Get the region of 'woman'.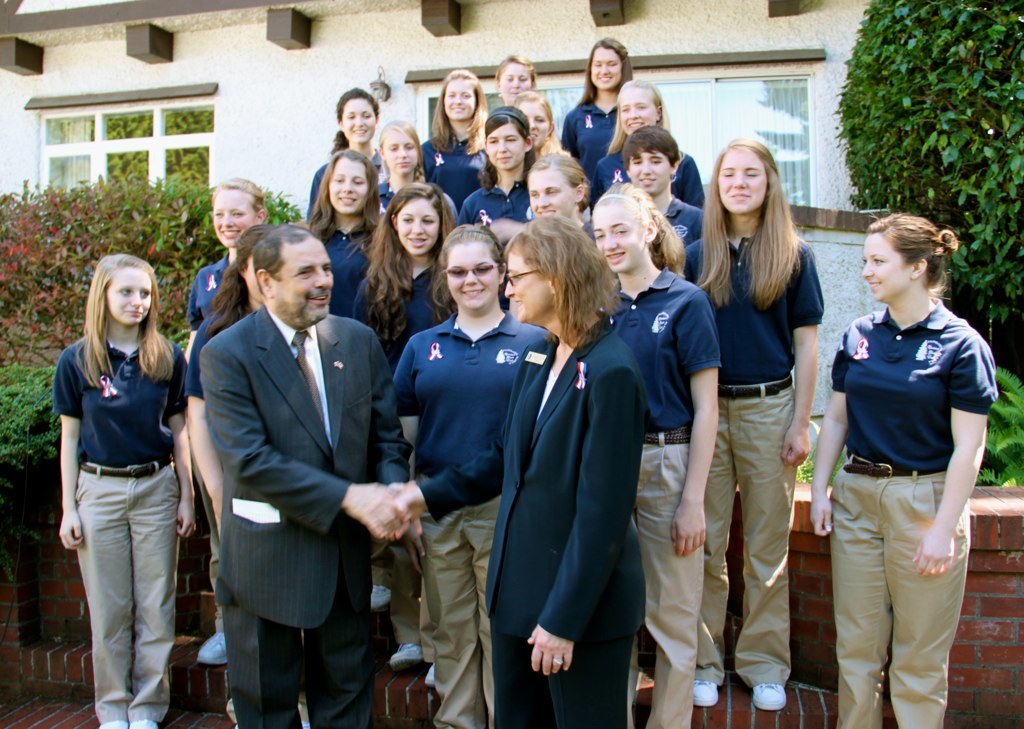
BBox(413, 67, 498, 210).
